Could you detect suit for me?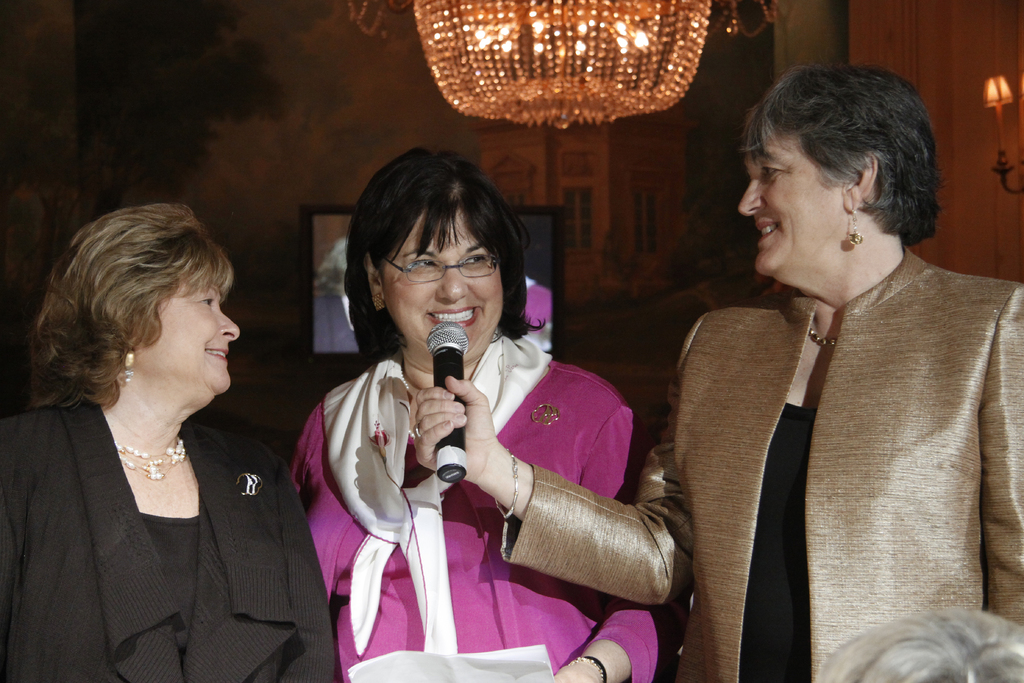
Detection result: box=[490, 108, 1001, 670].
